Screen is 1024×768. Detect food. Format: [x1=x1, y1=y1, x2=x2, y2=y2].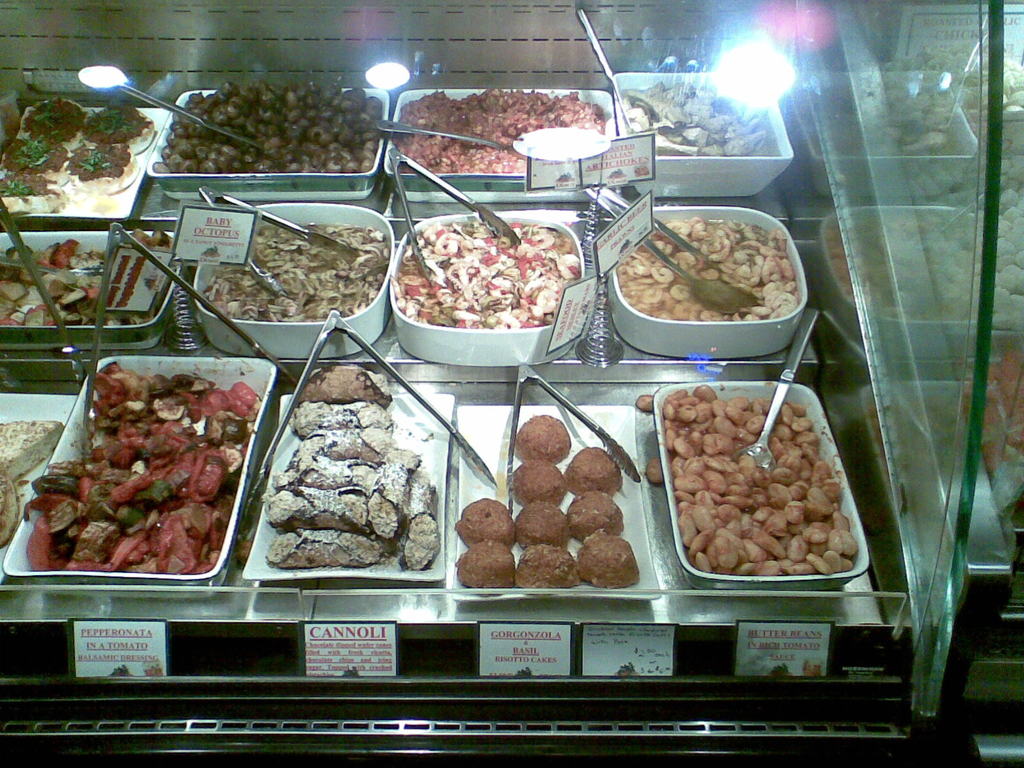
[x1=157, y1=82, x2=384, y2=173].
